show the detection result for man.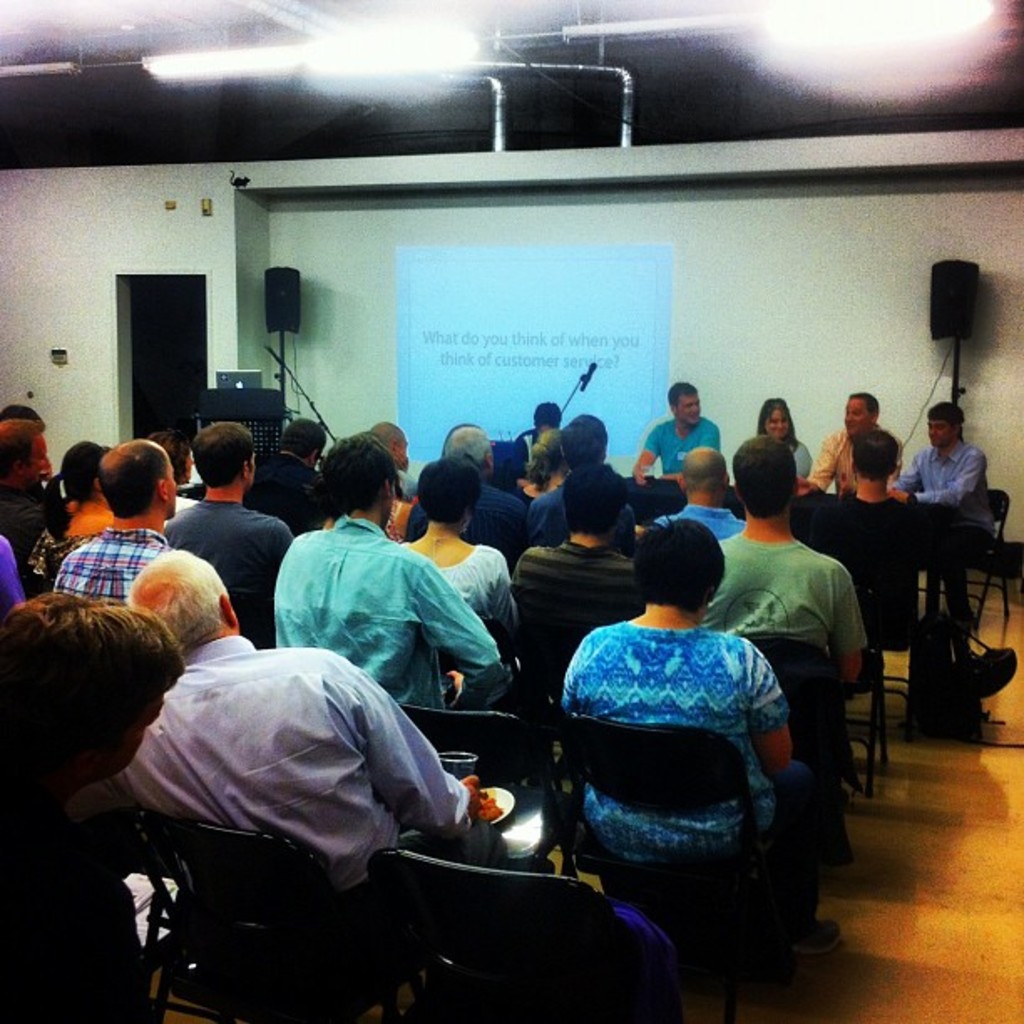
57:437:181:601.
